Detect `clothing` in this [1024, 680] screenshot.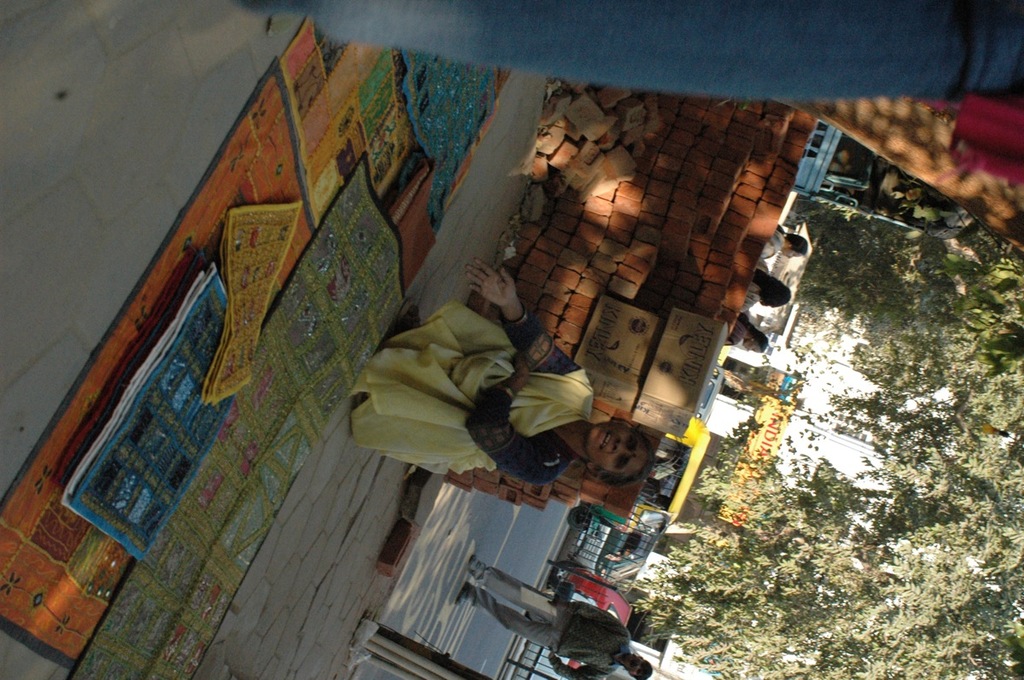
Detection: [726, 317, 743, 346].
